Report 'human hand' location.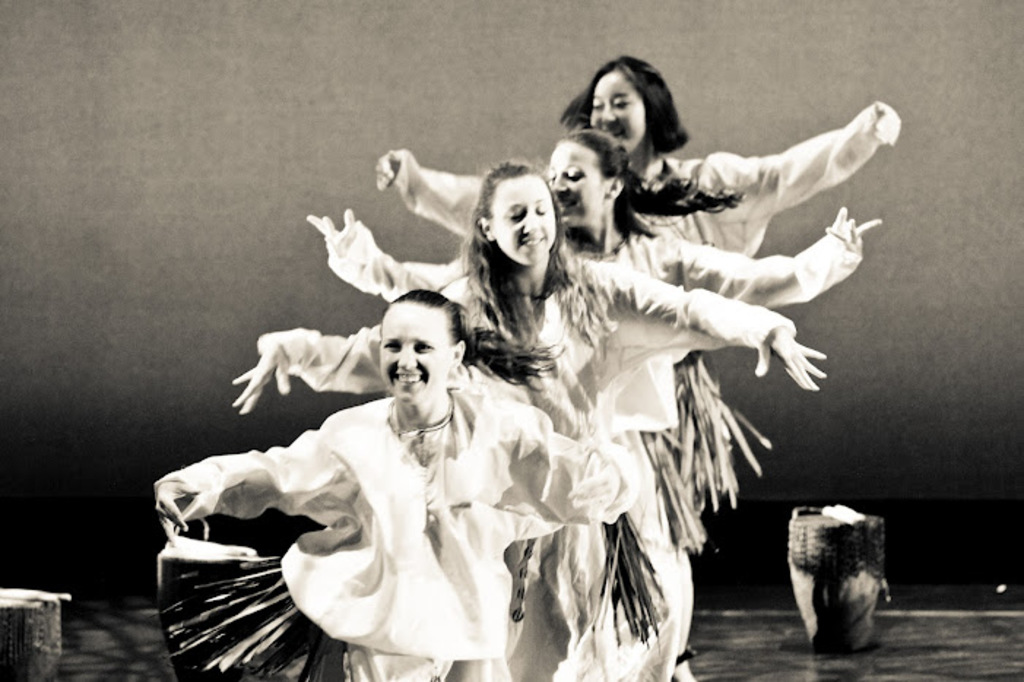
Report: [left=148, top=472, right=202, bottom=545].
